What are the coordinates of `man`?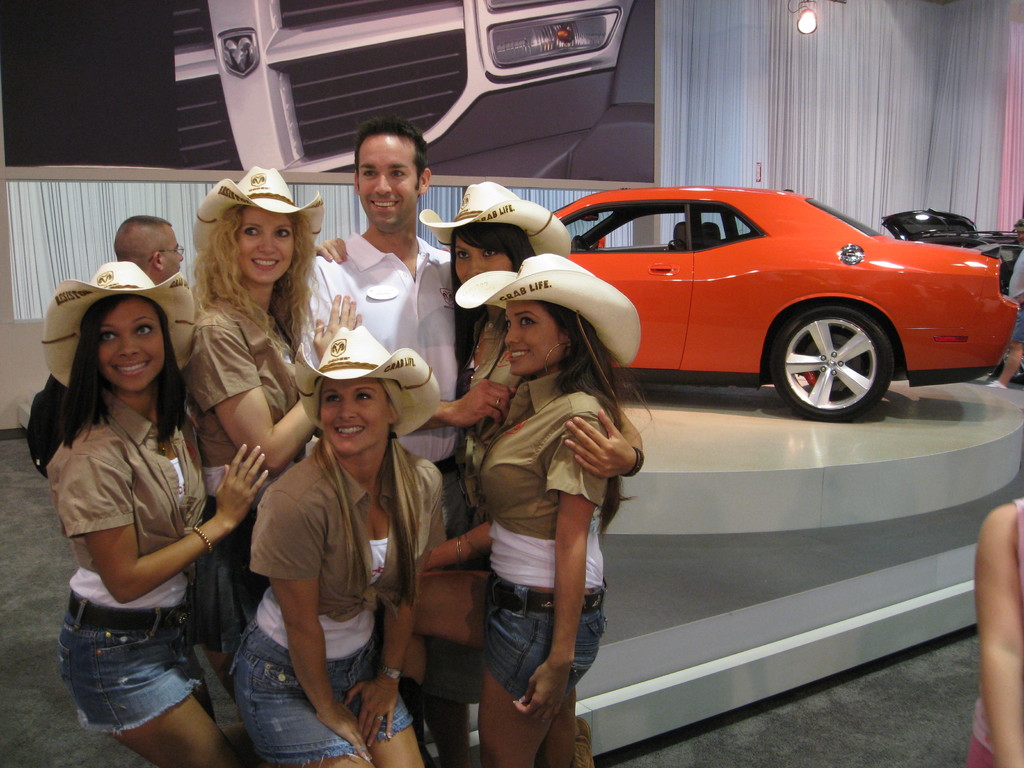
(112,213,183,284).
